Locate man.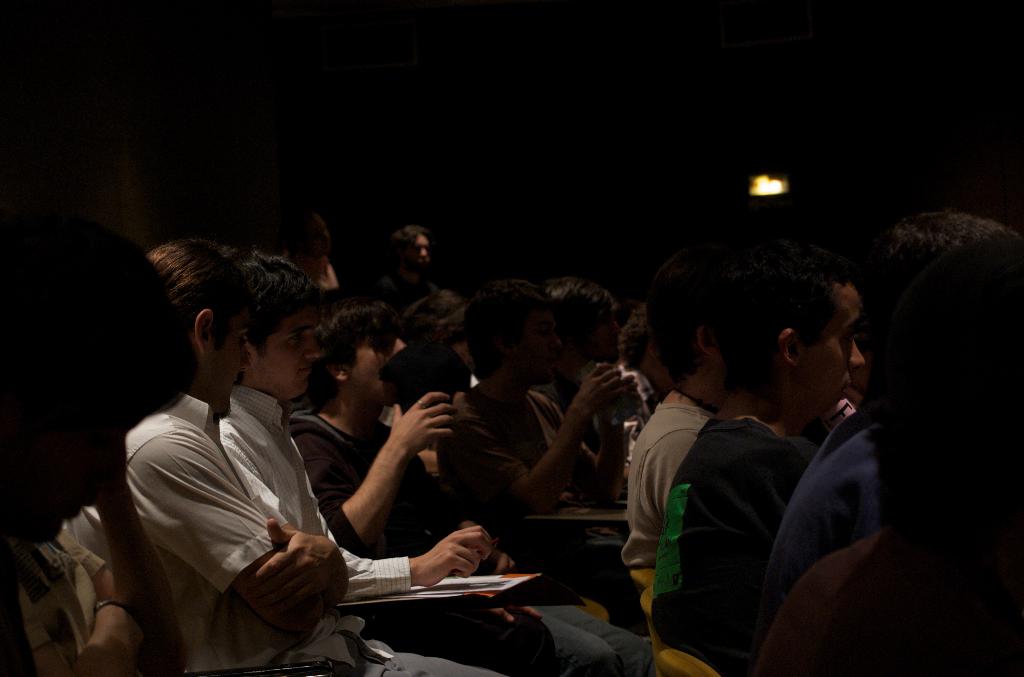
Bounding box: select_region(401, 291, 467, 371).
